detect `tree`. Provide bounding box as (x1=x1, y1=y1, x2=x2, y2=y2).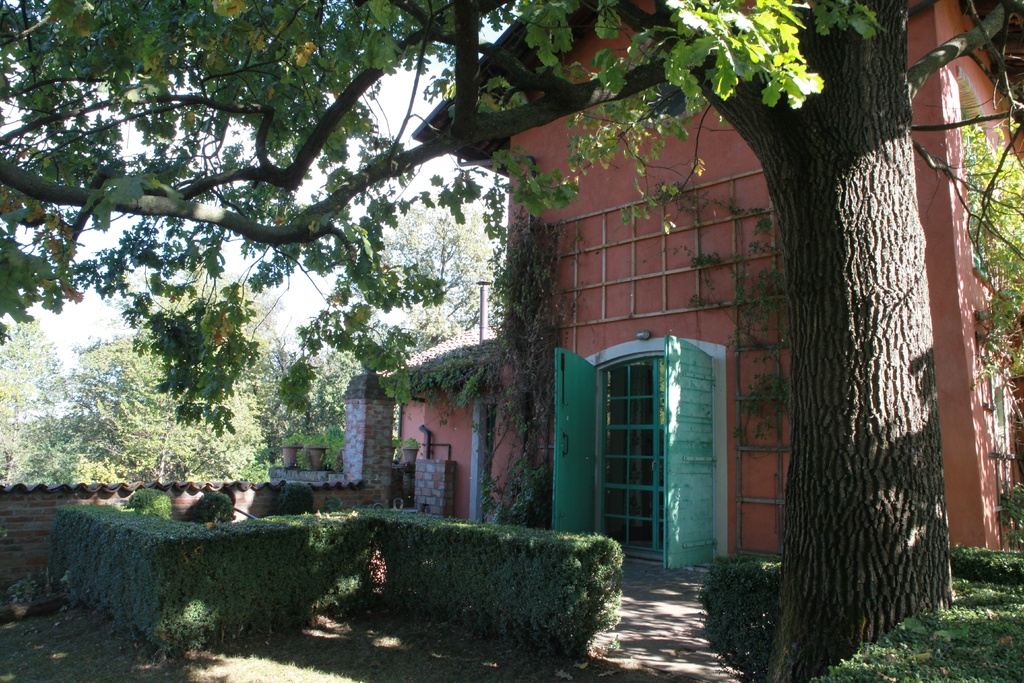
(x1=38, y1=254, x2=289, y2=486).
